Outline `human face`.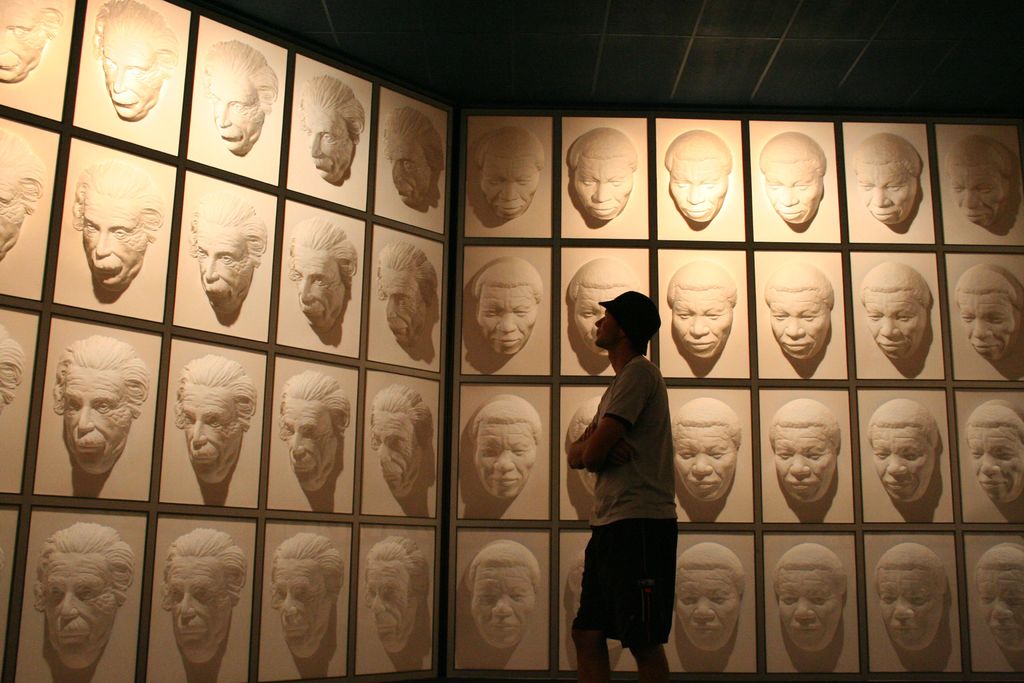
Outline: pyautogui.locateOnScreen(468, 567, 540, 652).
